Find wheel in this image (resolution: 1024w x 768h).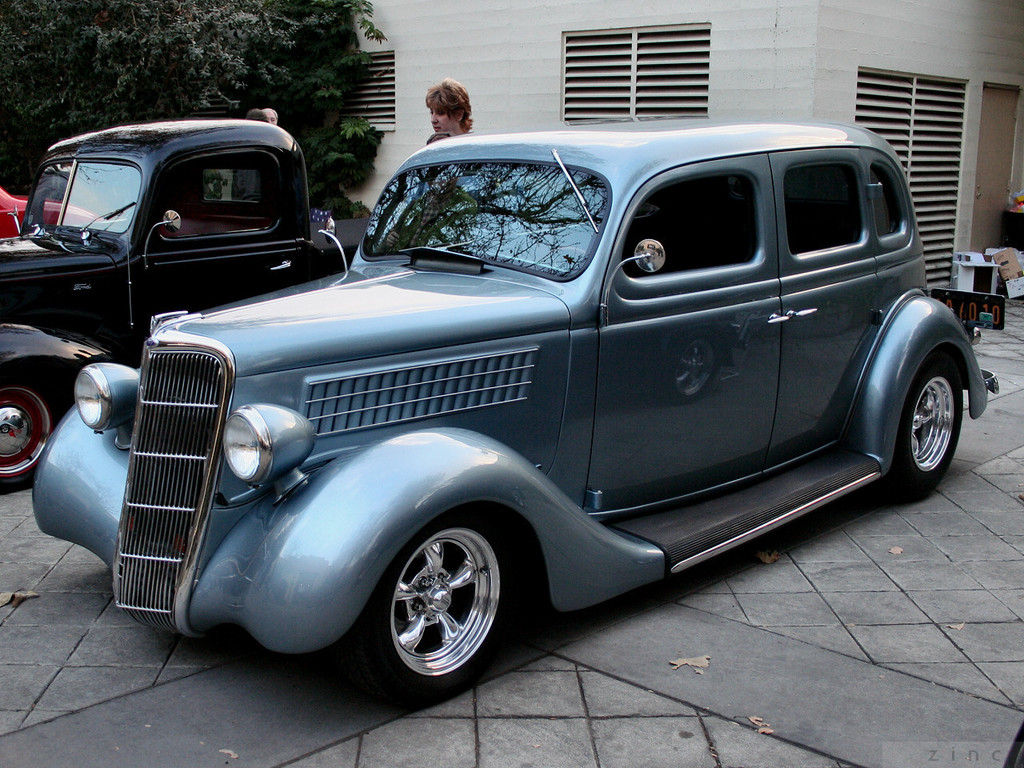
rect(884, 353, 962, 486).
